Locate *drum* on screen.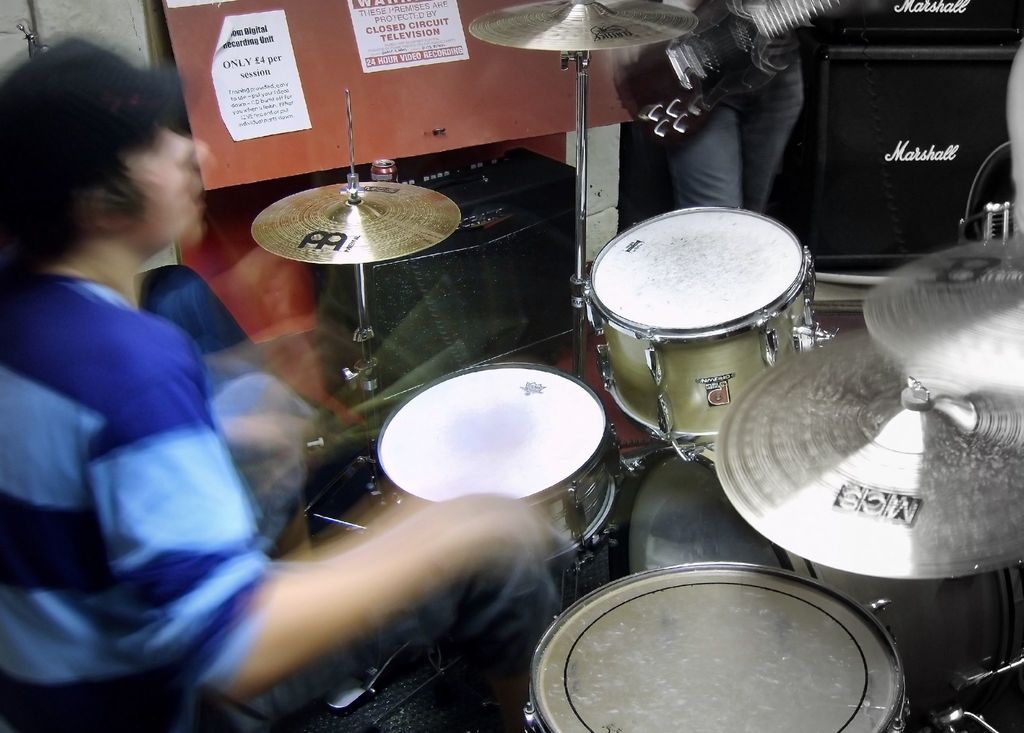
On screen at box=[376, 364, 625, 567].
